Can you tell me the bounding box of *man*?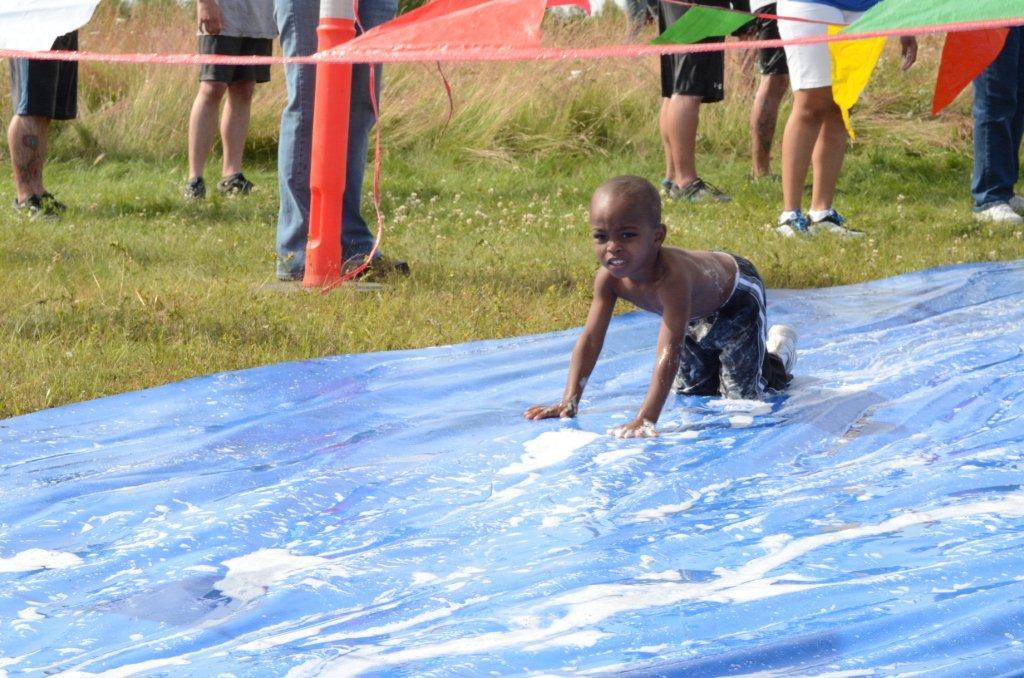
bbox=(186, 0, 281, 203).
